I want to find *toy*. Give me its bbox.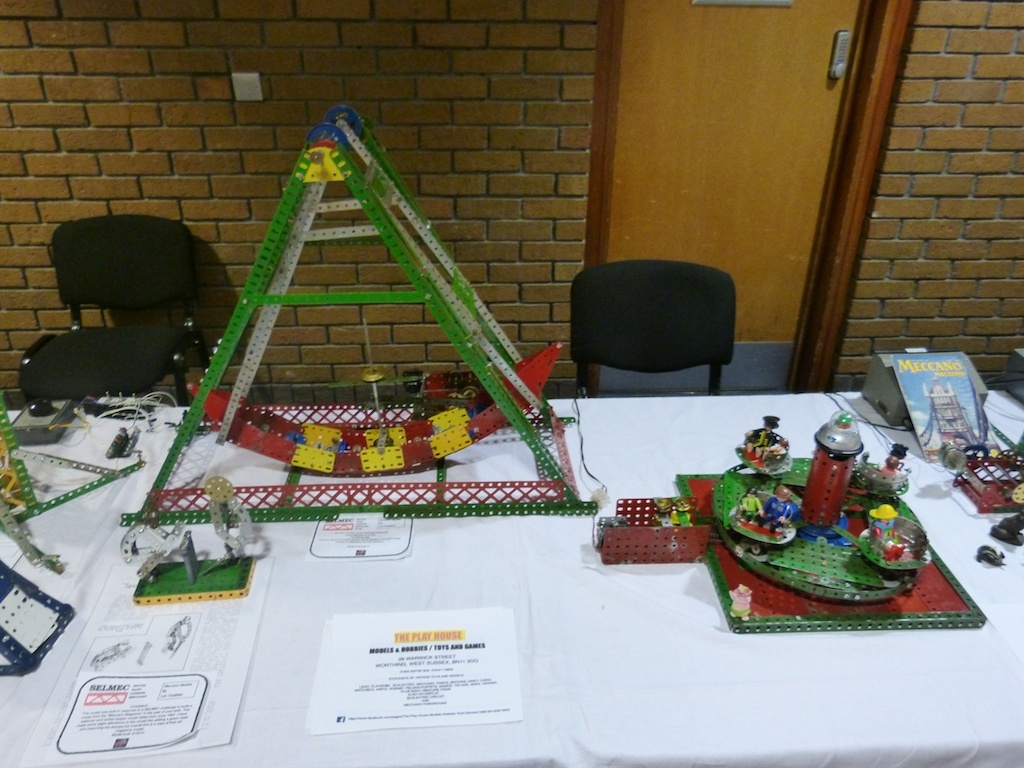
Rect(597, 408, 944, 632).
